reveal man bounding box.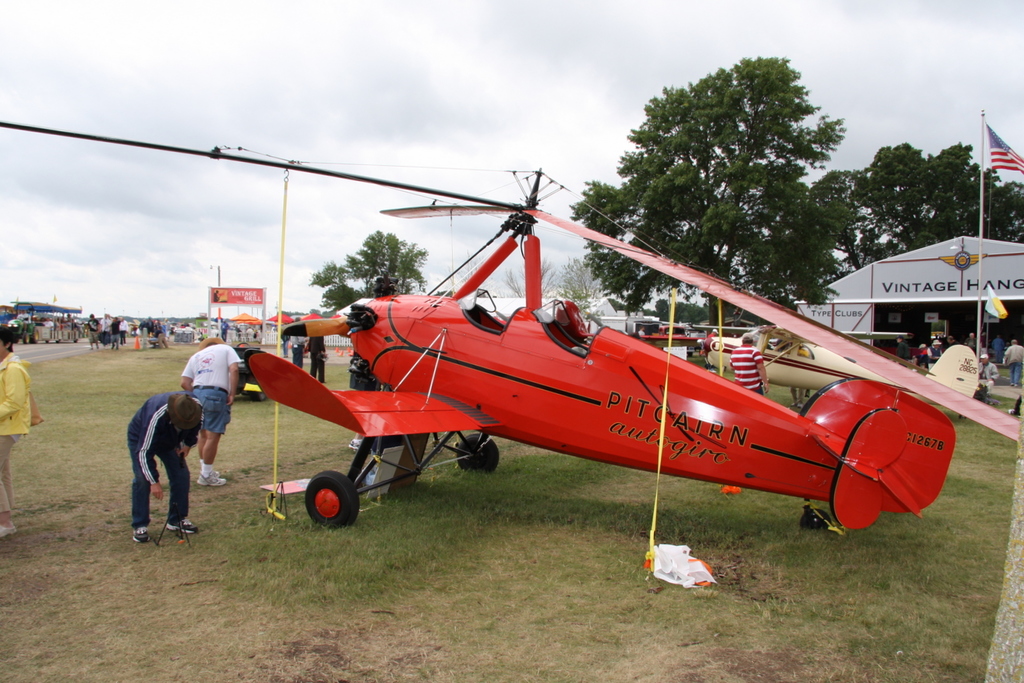
Revealed: 727,332,769,398.
